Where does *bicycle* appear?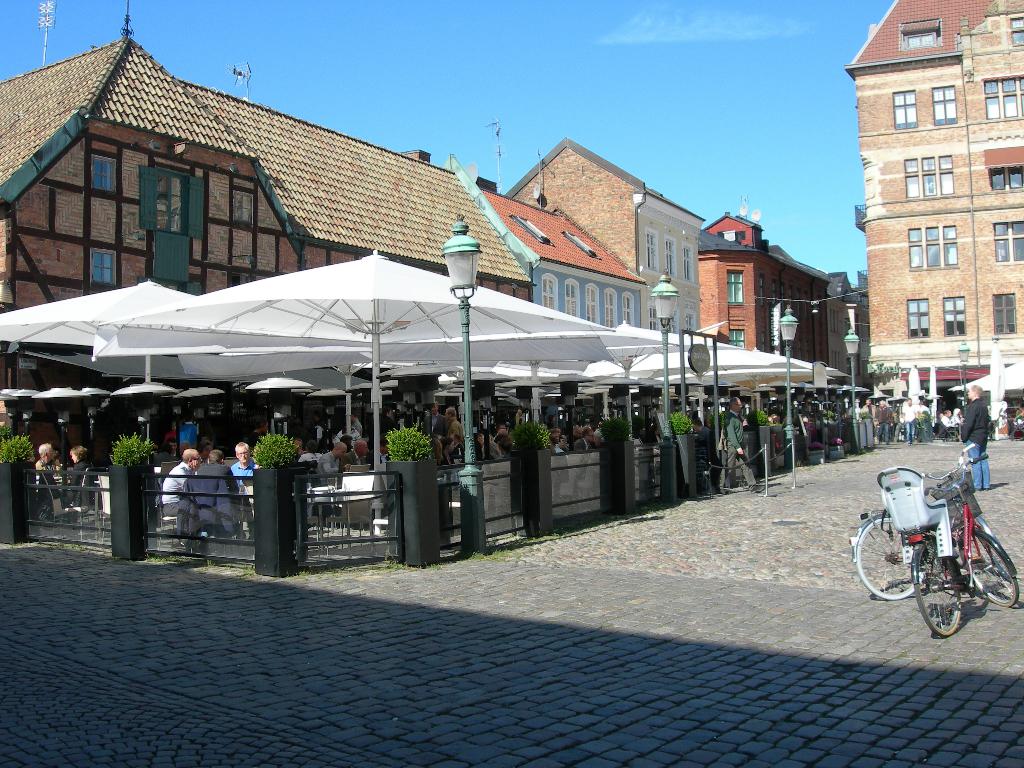
Appears at region(878, 437, 1020, 637).
